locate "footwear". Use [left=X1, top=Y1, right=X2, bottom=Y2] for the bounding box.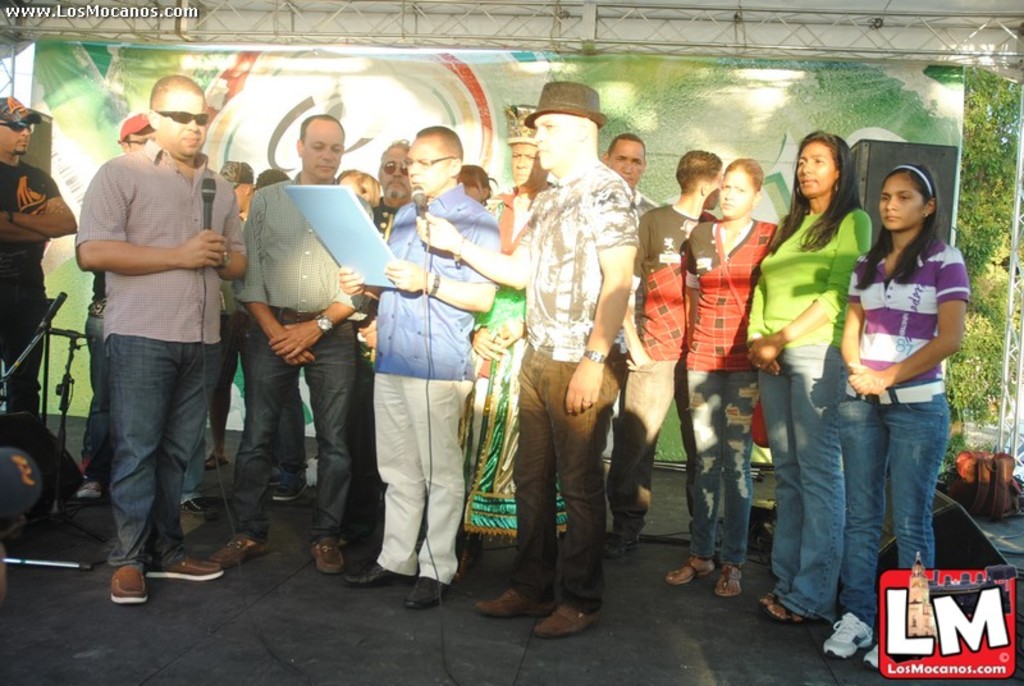
[left=183, top=491, right=210, bottom=511].
